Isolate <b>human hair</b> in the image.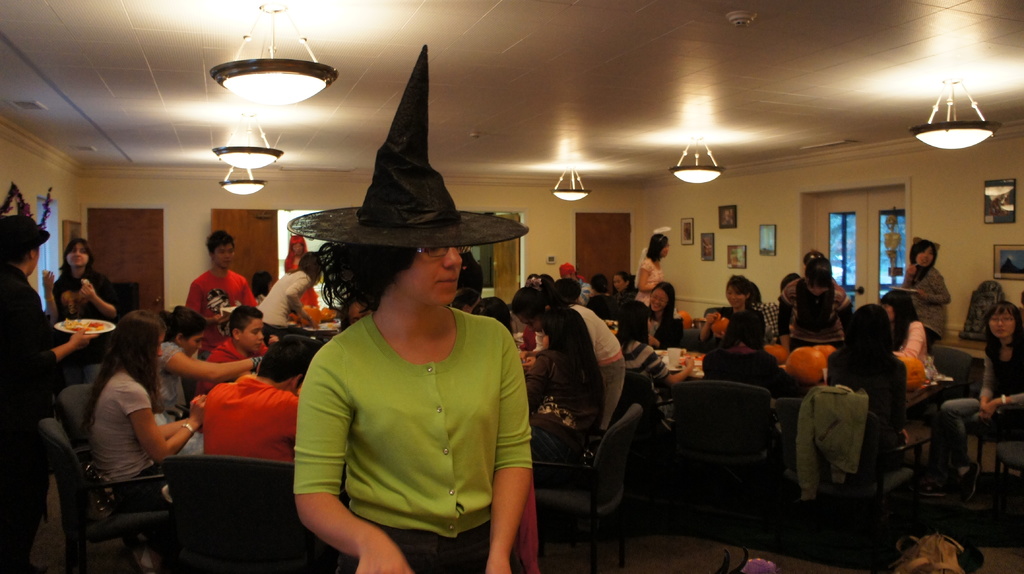
Isolated region: bbox=(298, 250, 323, 283).
